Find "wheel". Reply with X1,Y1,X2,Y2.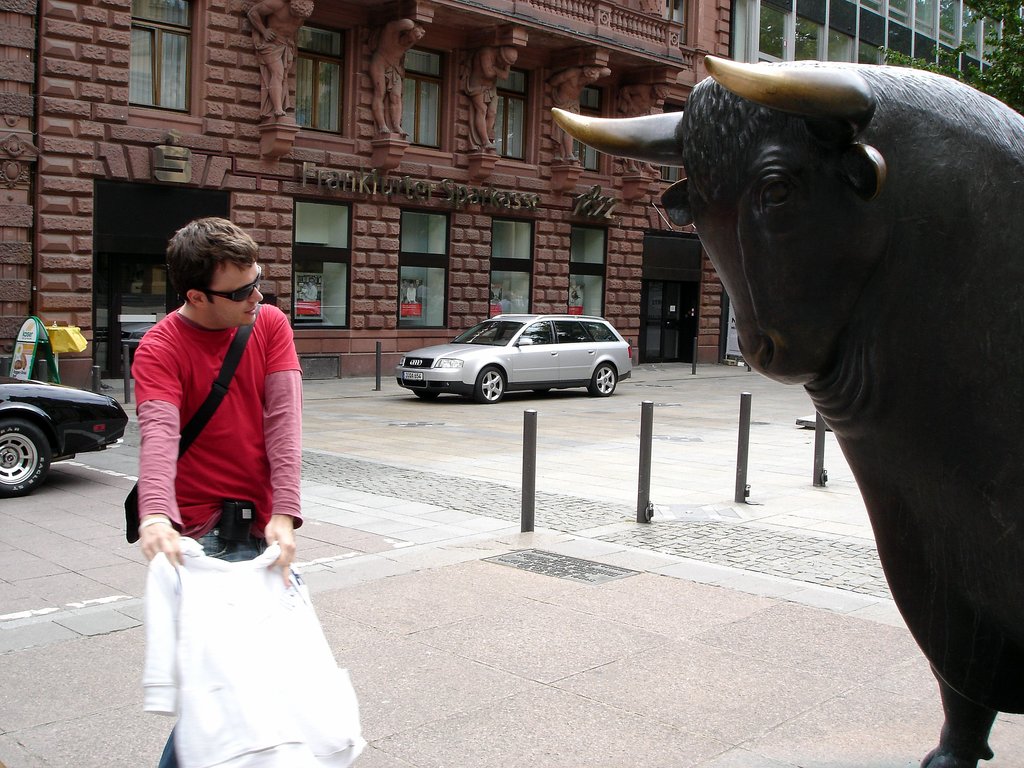
0,417,50,499.
